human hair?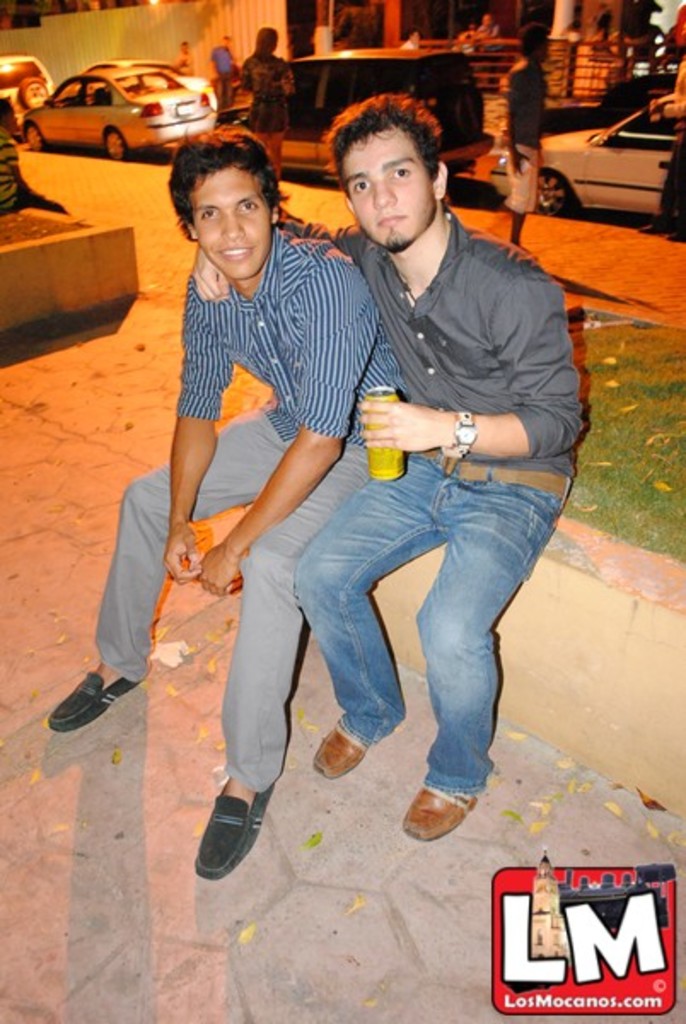
detection(323, 92, 440, 201)
